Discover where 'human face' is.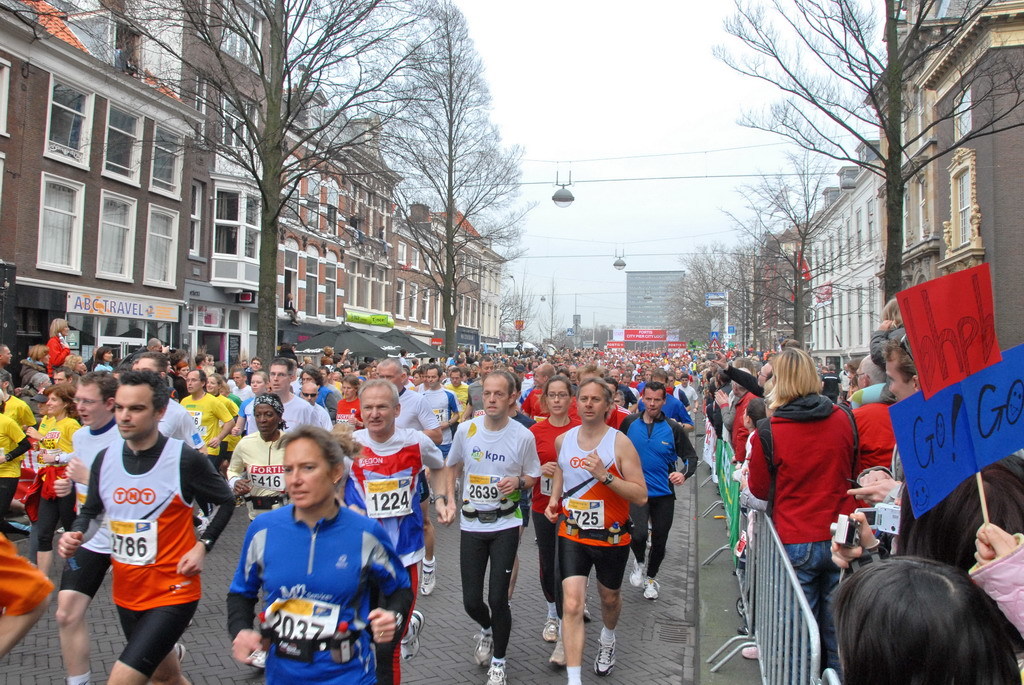
Discovered at bbox=[206, 376, 218, 392].
